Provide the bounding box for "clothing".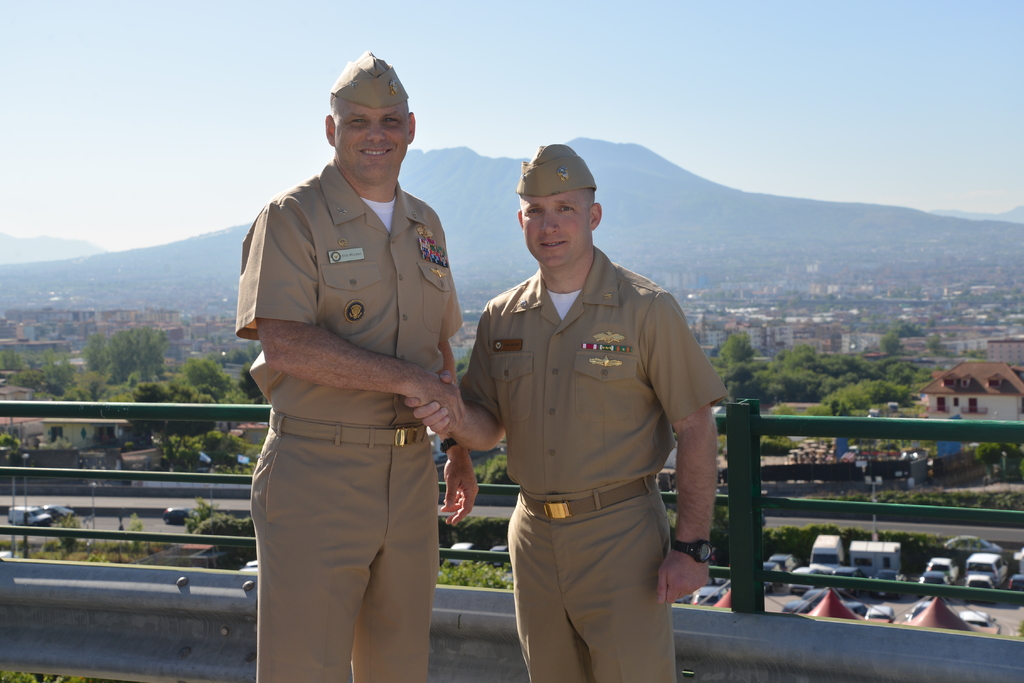
(x1=239, y1=163, x2=467, y2=682).
